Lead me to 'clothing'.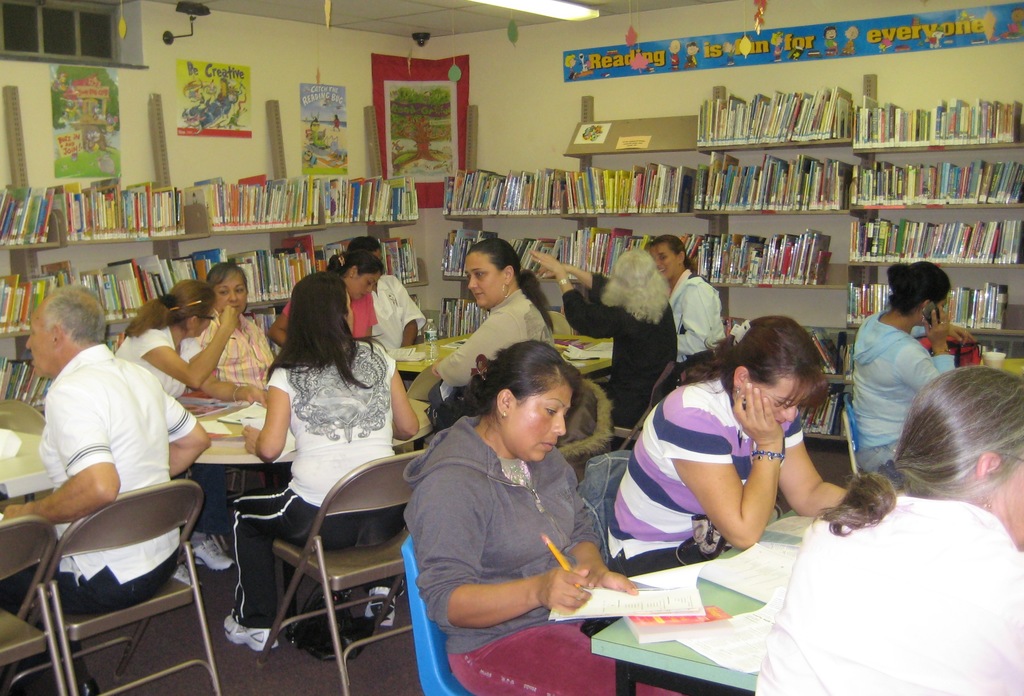
Lead to (561, 271, 677, 424).
